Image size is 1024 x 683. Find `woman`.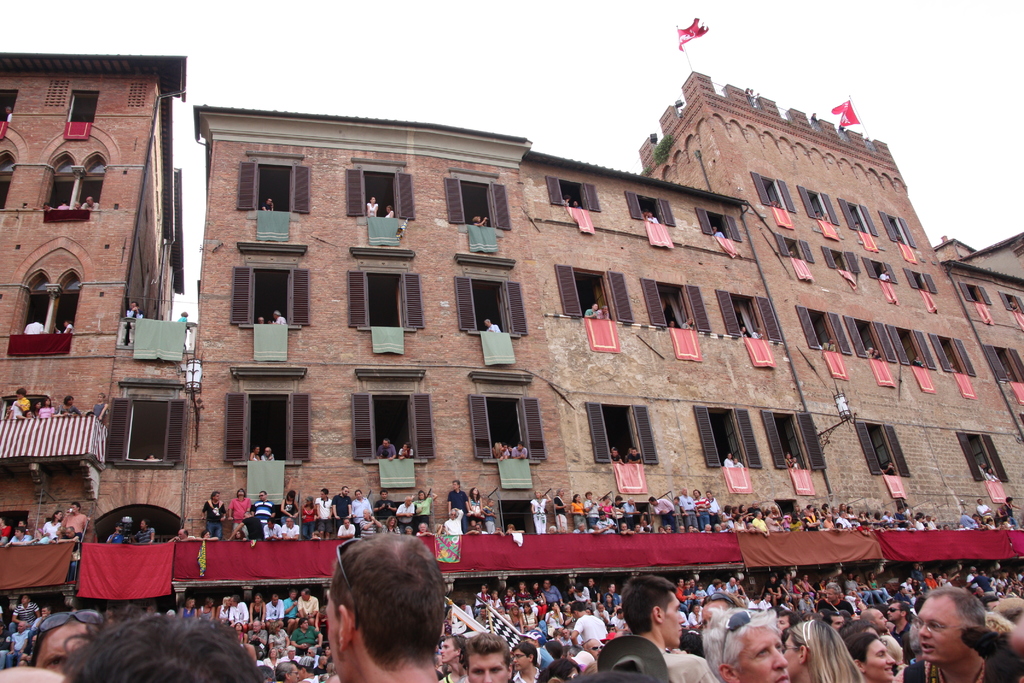
crop(300, 493, 324, 535).
